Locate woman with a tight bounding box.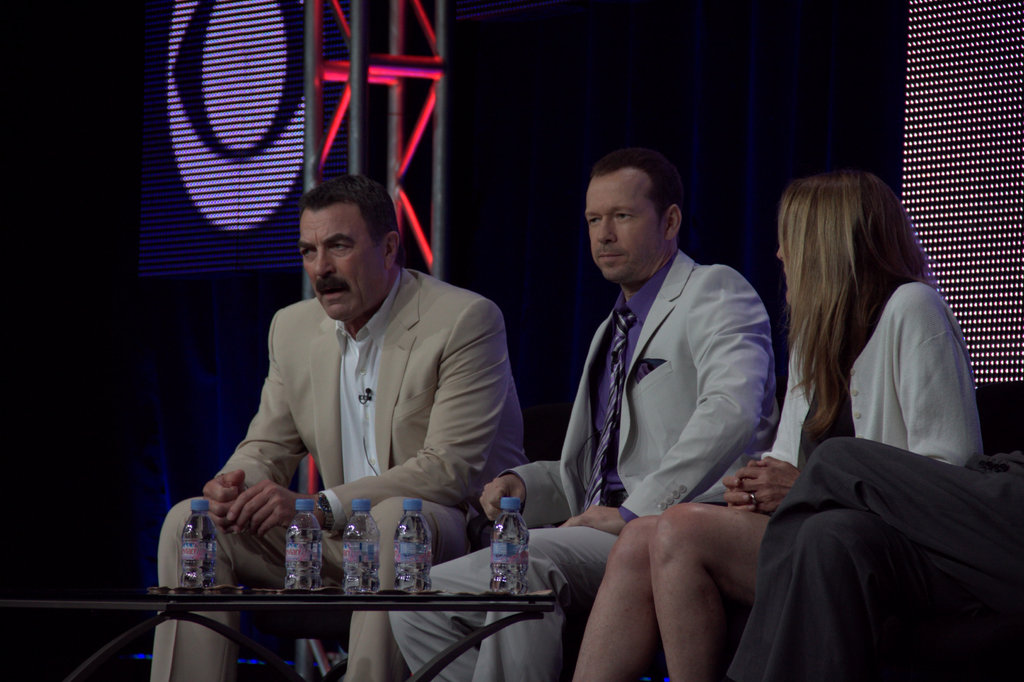
bbox=[561, 145, 997, 681].
